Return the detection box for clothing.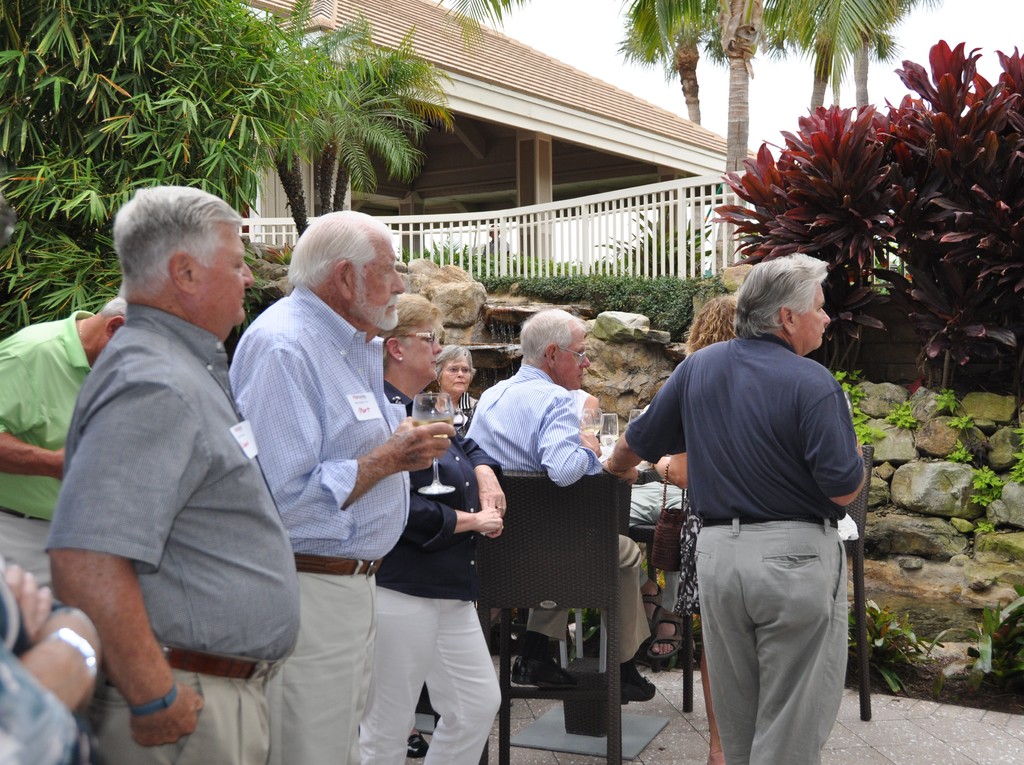
(648,286,870,744).
